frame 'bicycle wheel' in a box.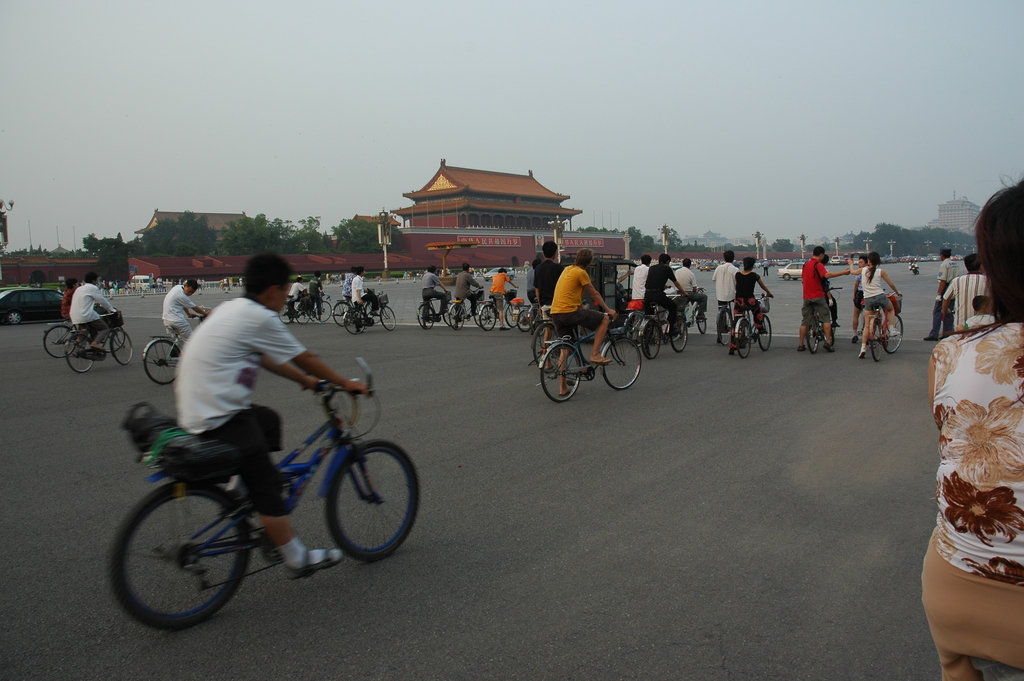
43,323,73,360.
